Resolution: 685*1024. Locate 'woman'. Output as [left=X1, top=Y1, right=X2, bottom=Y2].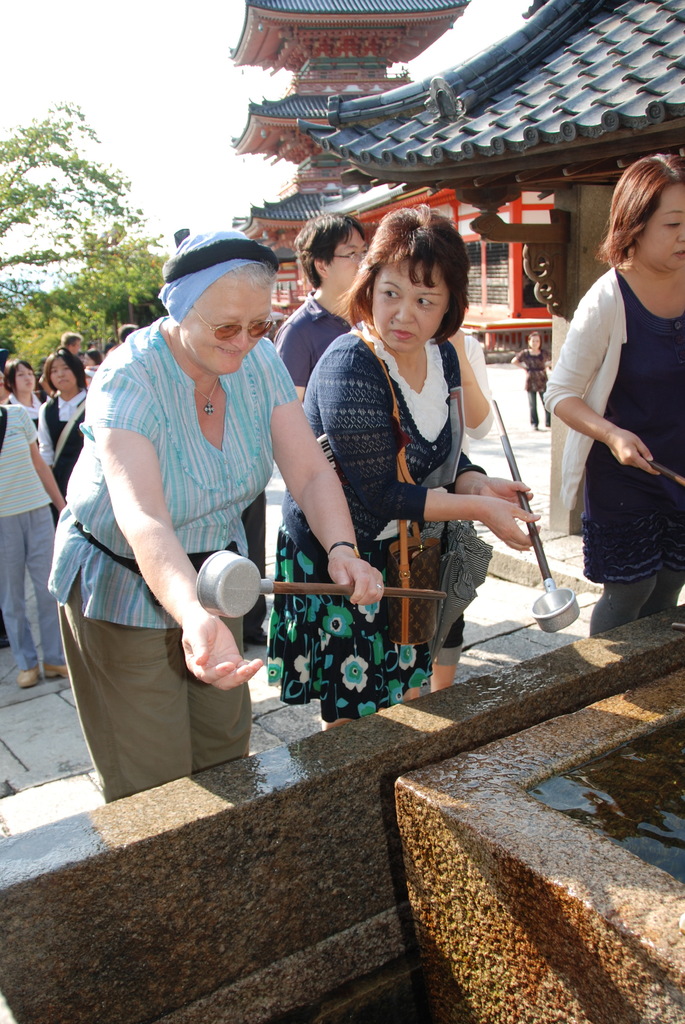
[left=251, top=208, right=560, bottom=739].
